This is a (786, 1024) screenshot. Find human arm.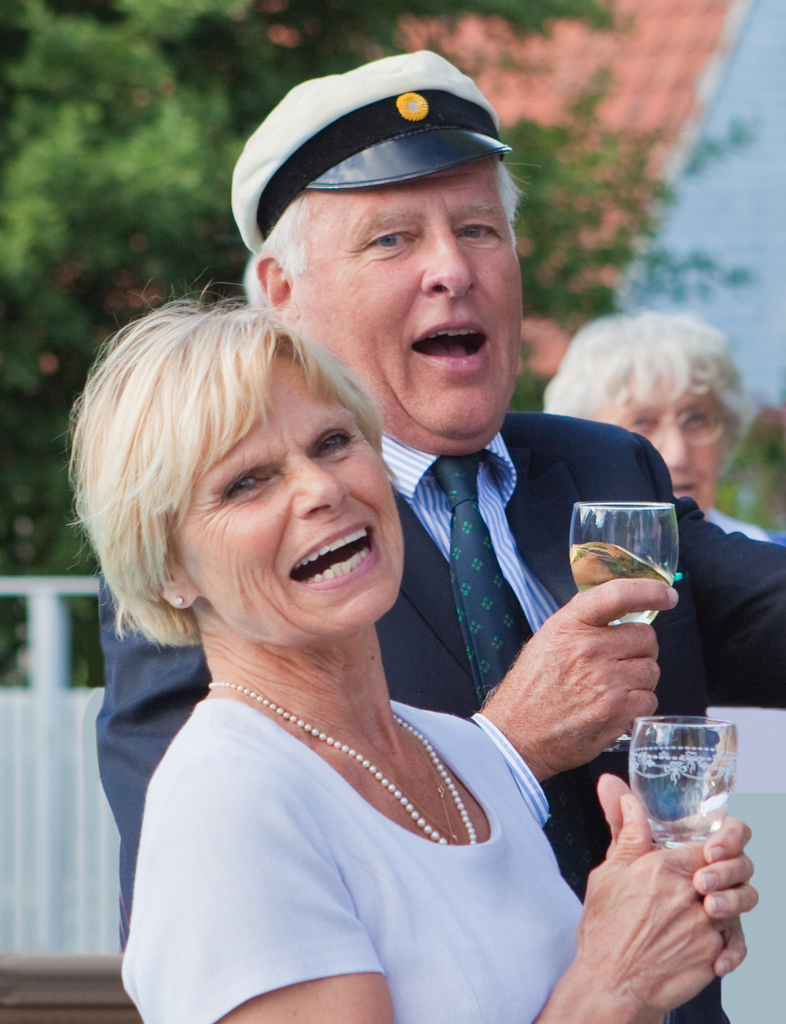
Bounding box: bbox=[95, 569, 683, 941].
